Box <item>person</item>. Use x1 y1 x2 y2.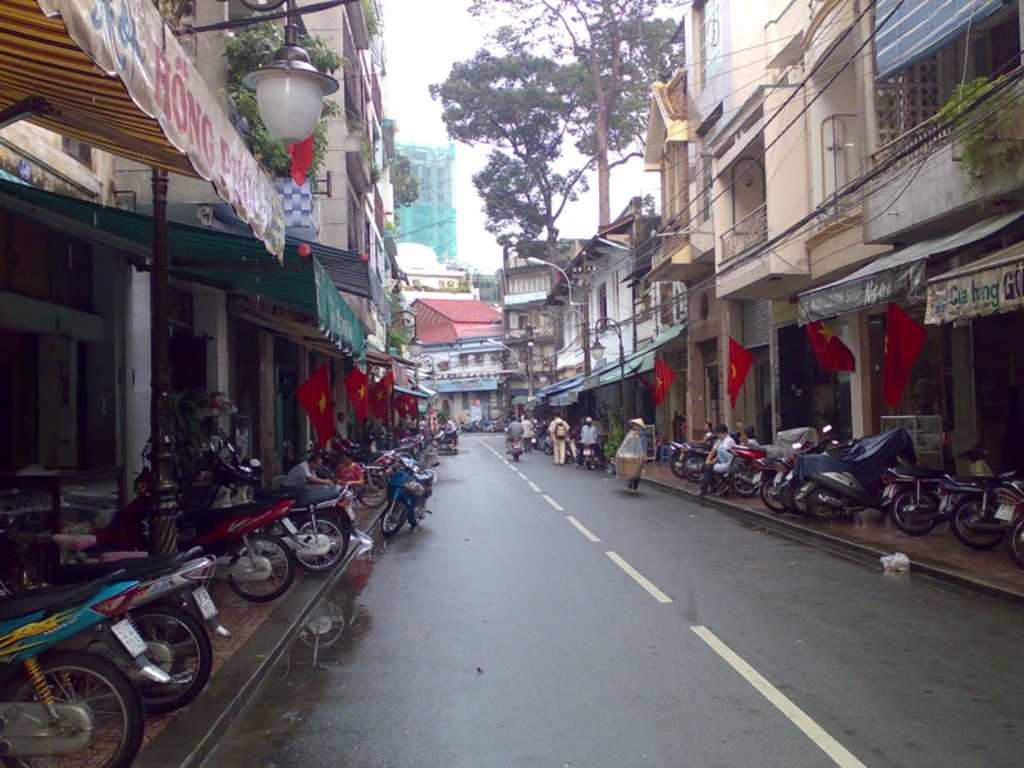
704 425 733 493.
